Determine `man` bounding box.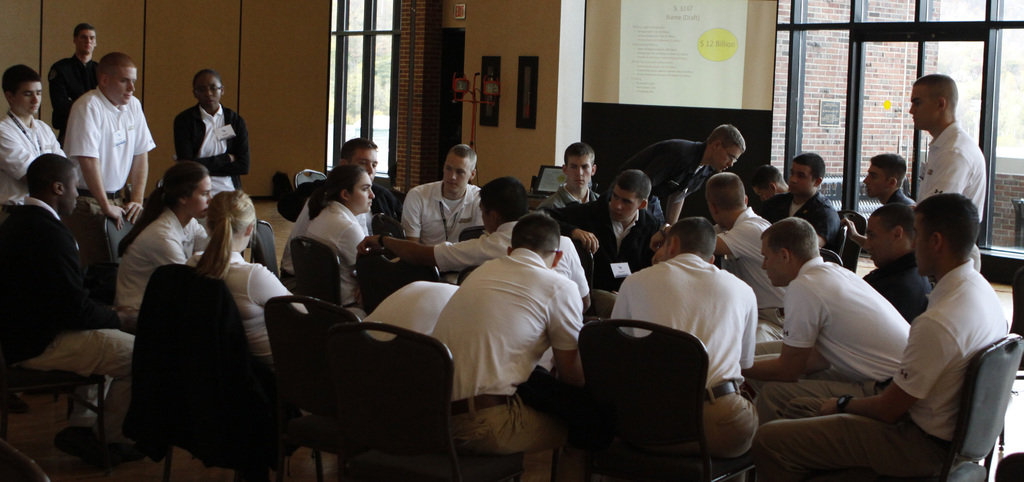
Determined: (x1=61, y1=53, x2=158, y2=274).
